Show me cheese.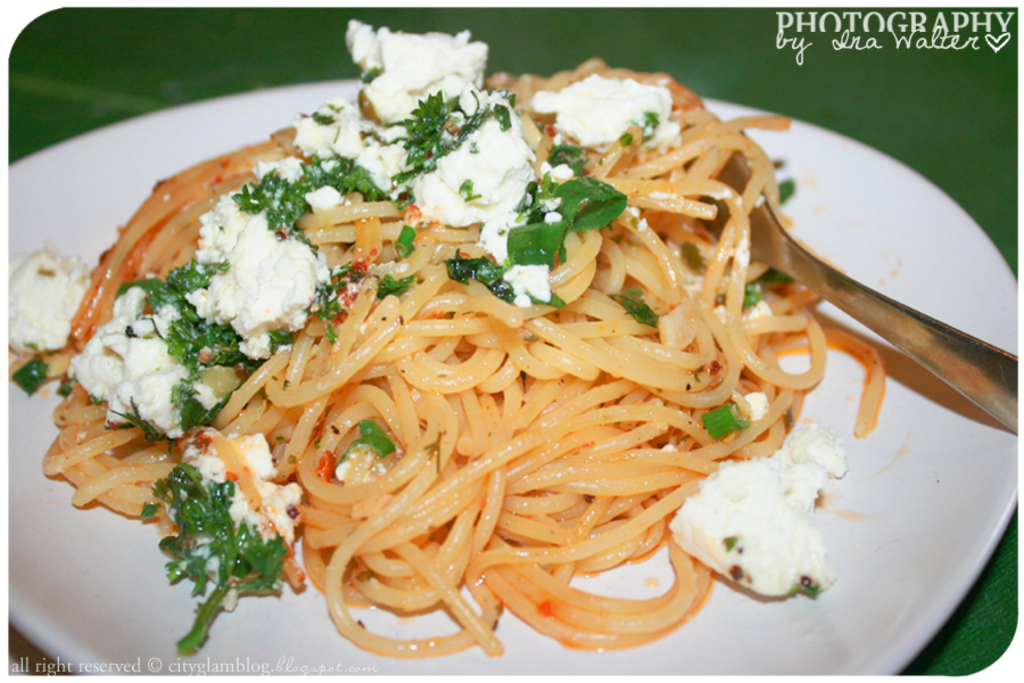
cheese is here: {"left": 529, "top": 64, "right": 675, "bottom": 155}.
